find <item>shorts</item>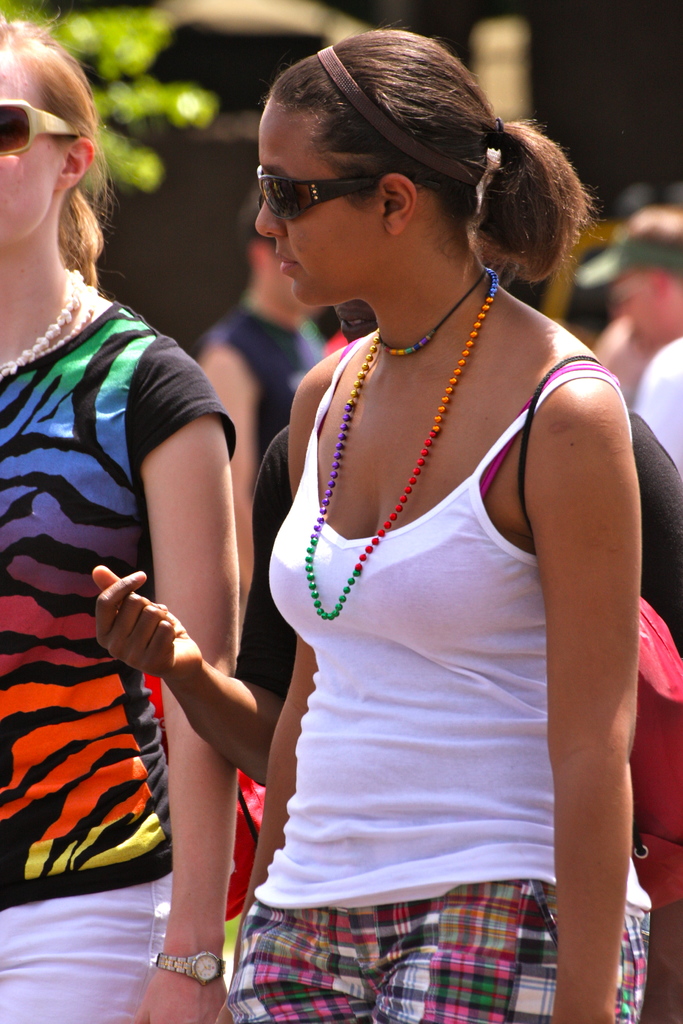
[left=0, top=870, right=176, bottom=1023]
